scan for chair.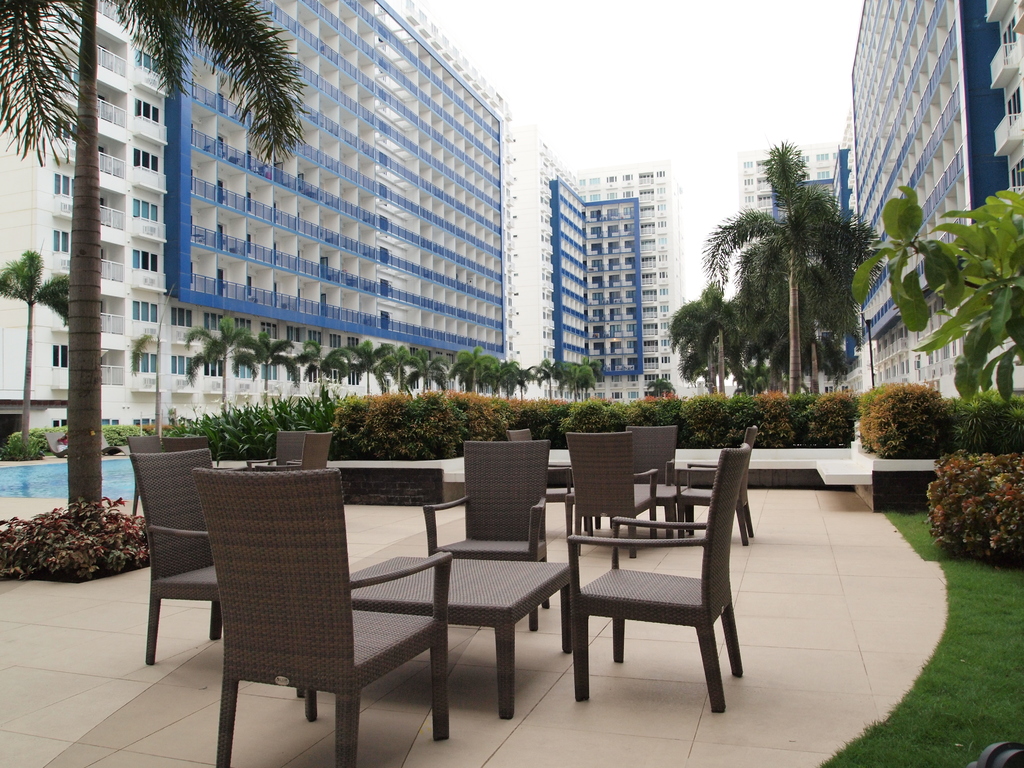
Scan result: 165, 435, 205, 459.
